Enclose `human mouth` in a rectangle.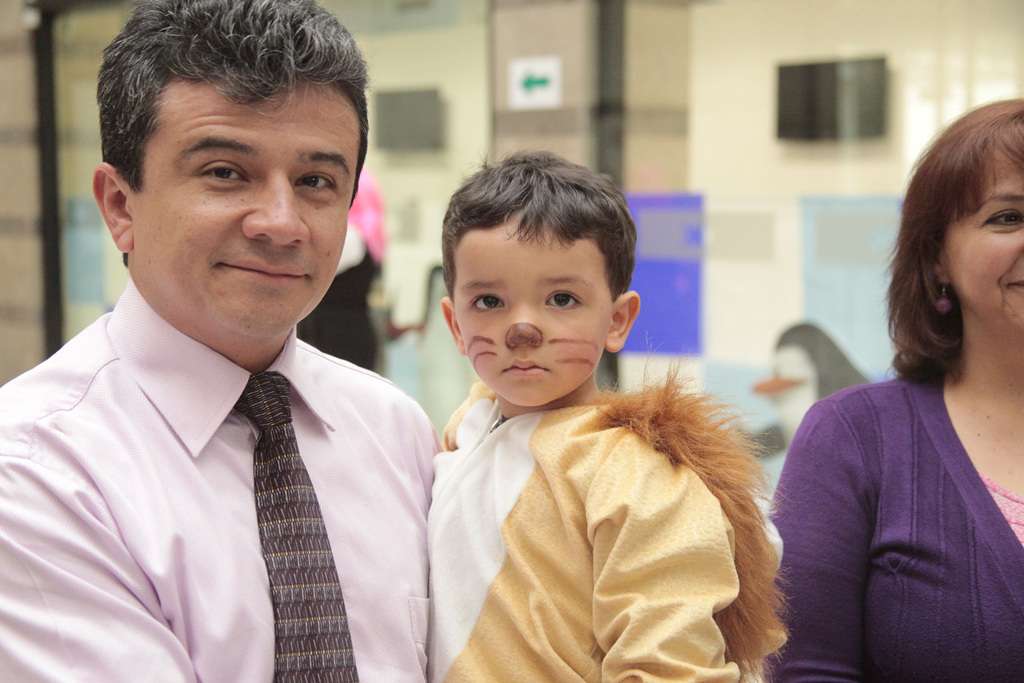
rect(495, 350, 547, 377).
